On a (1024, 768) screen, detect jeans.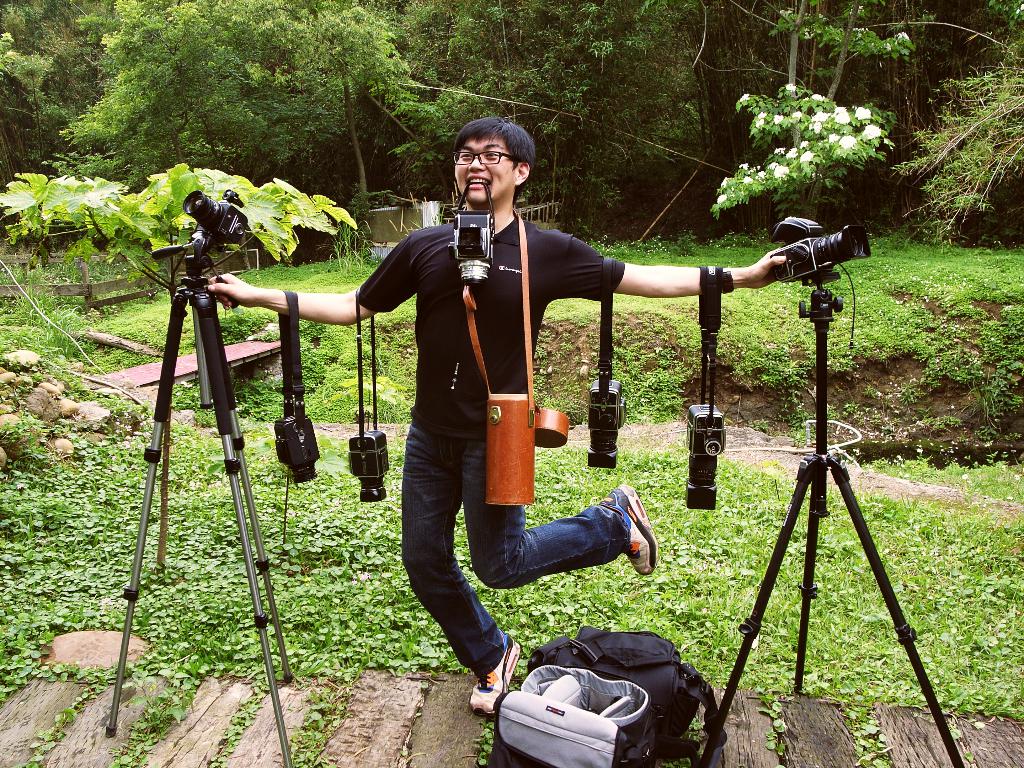
400, 424, 629, 675.
